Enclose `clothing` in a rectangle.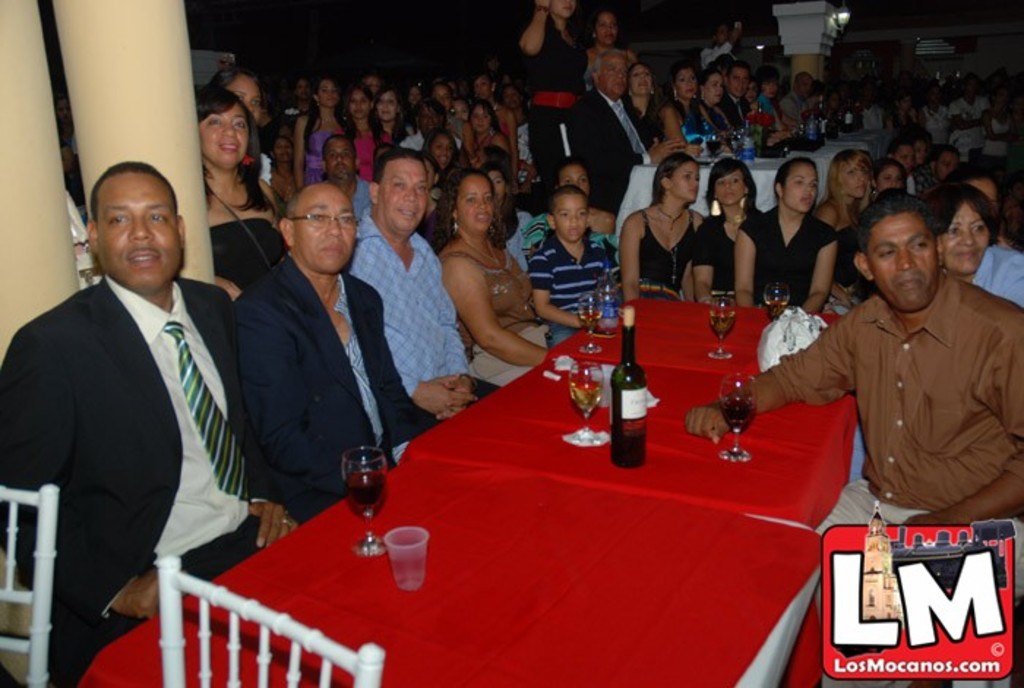
(left=350, top=123, right=389, bottom=176).
